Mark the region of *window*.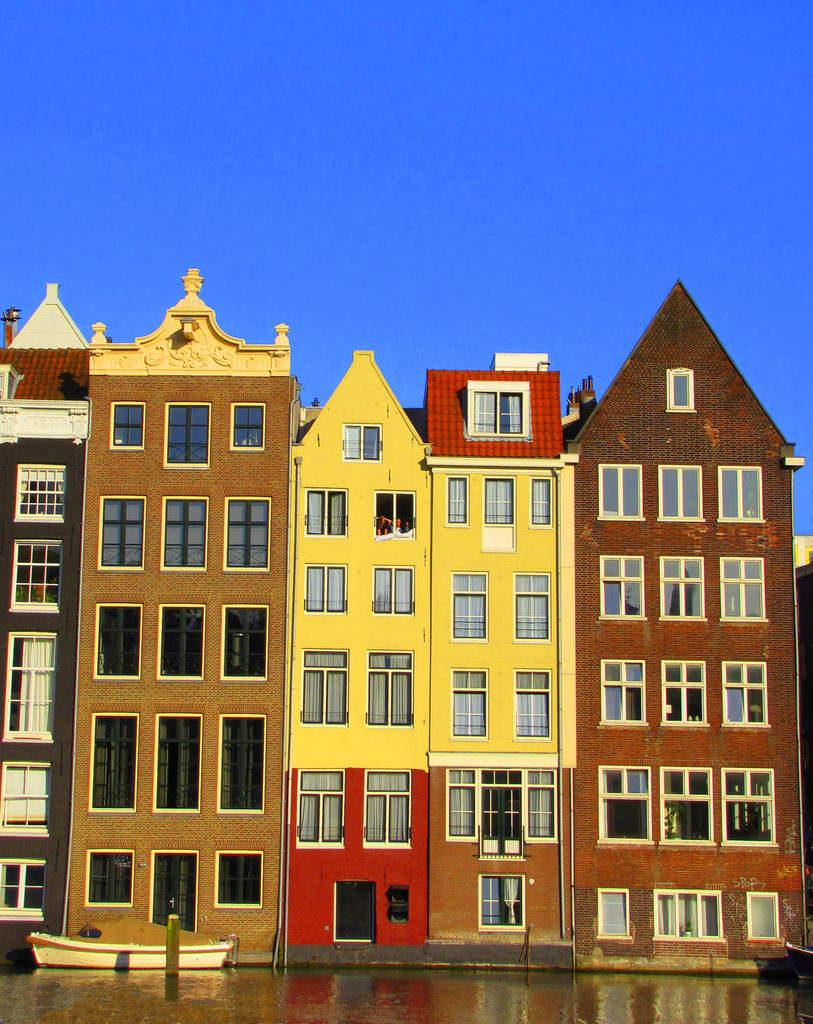
Region: <bbox>511, 667, 555, 739</bbox>.
